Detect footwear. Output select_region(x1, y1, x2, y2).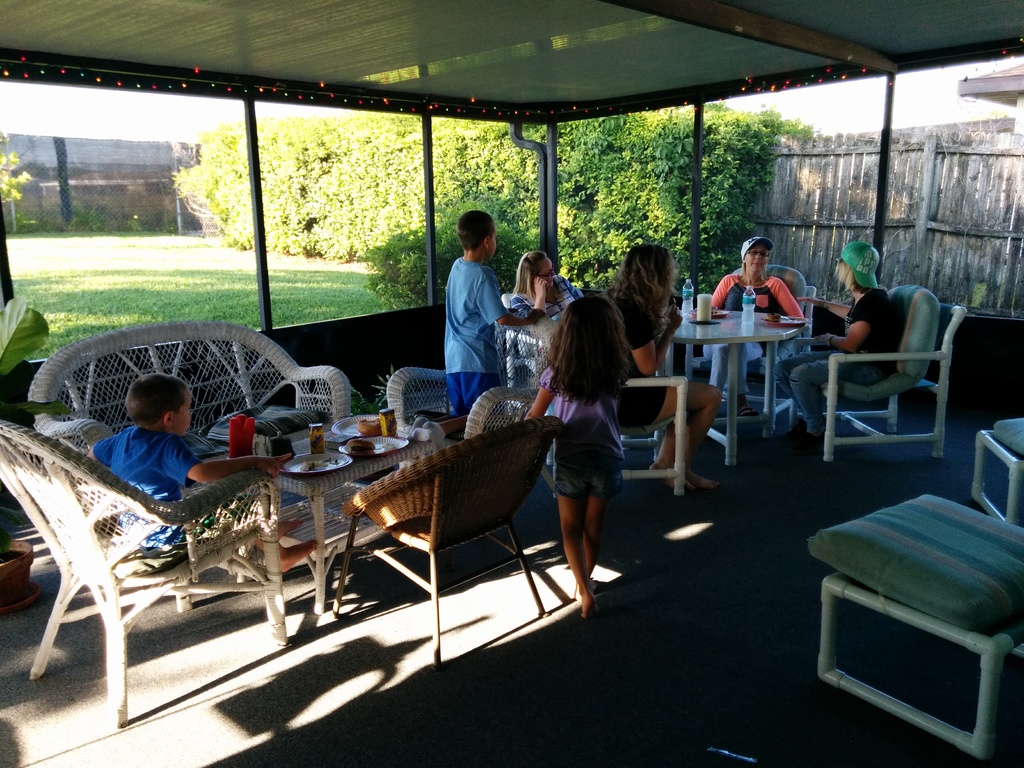
select_region(738, 405, 758, 416).
